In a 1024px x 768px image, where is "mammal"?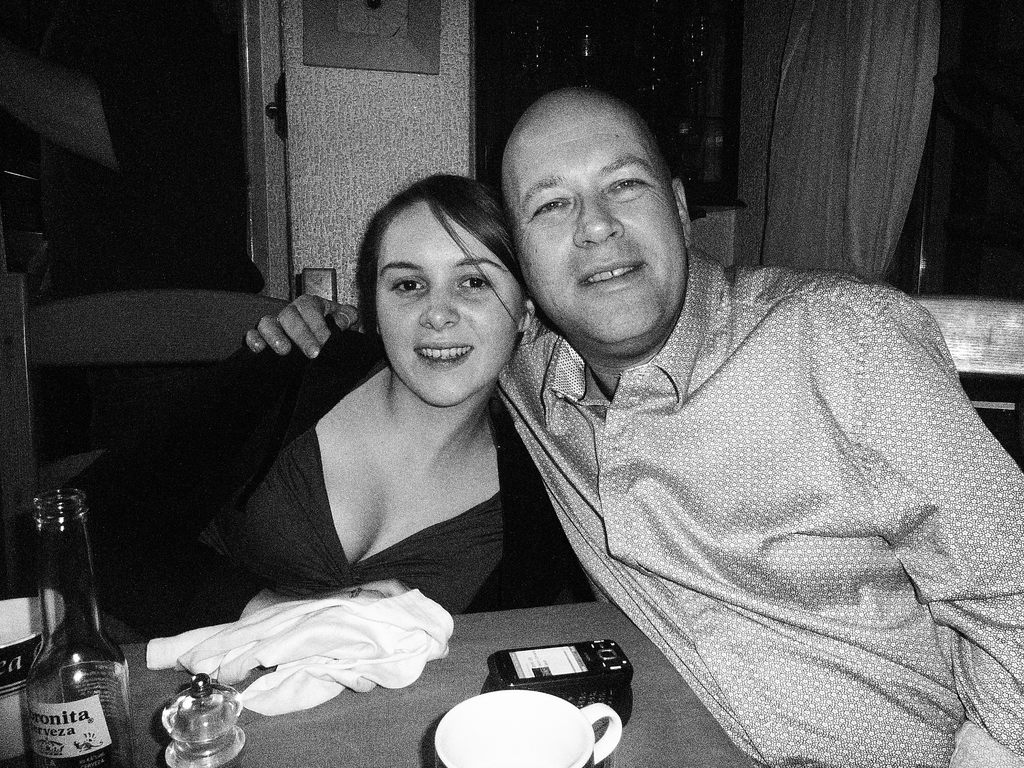
<bbox>38, 162, 612, 675</bbox>.
